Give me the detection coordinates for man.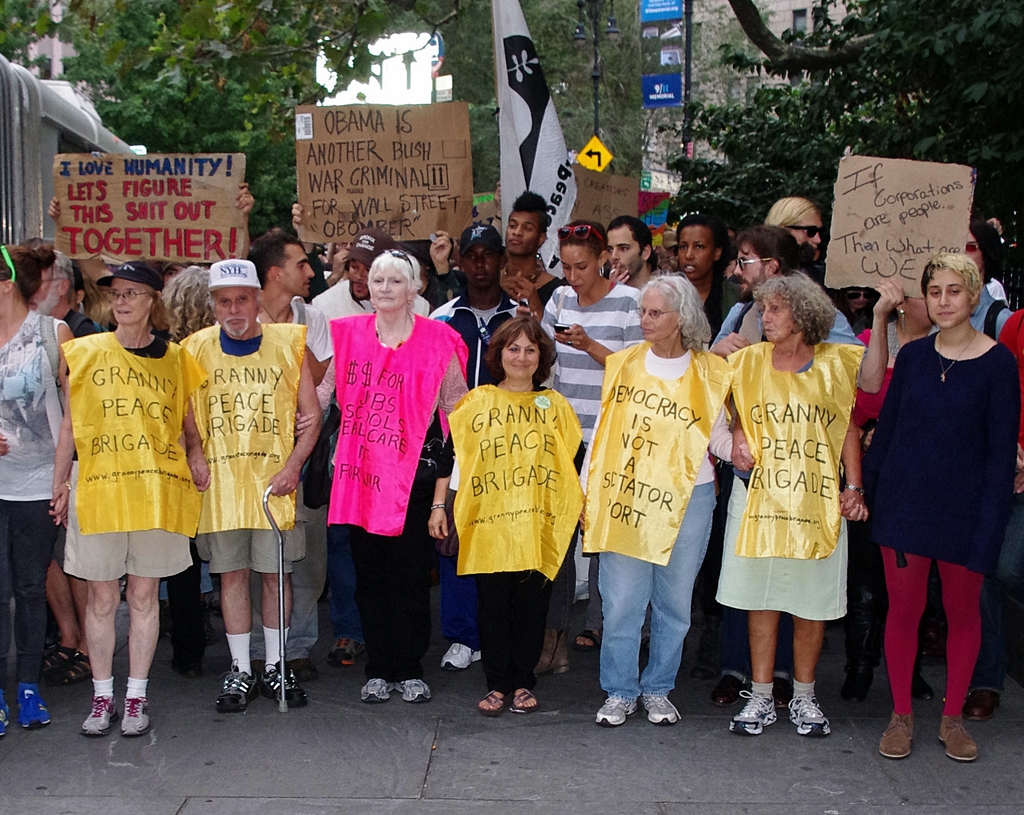
Rect(420, 225, 540, 670).
